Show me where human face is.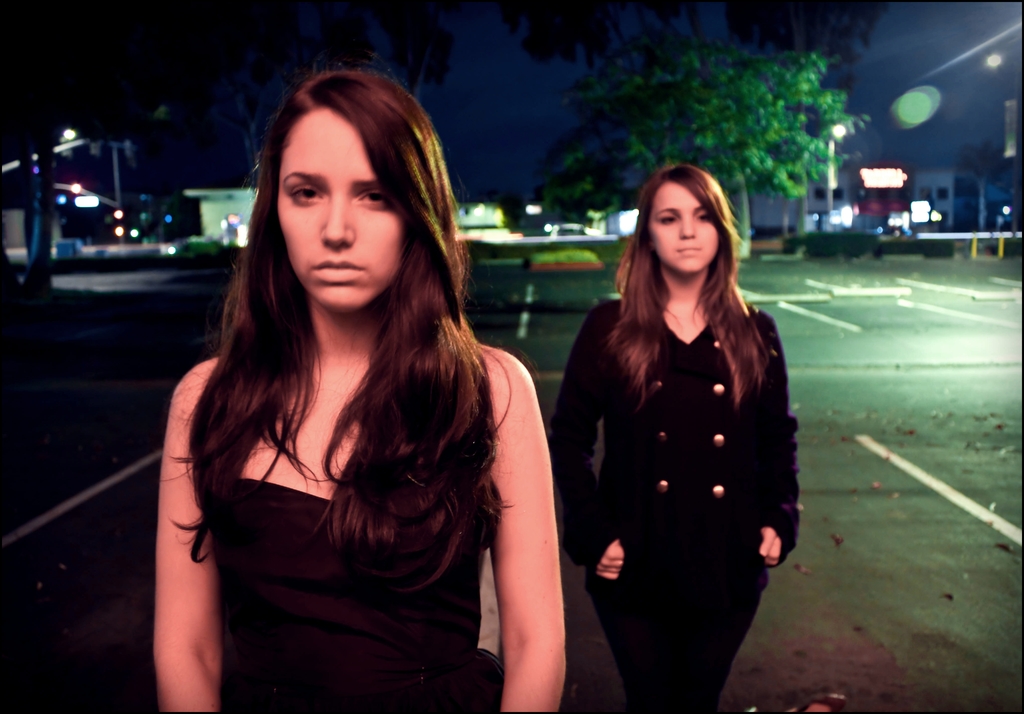
human face is at crop(257, 106, 413, 313).
